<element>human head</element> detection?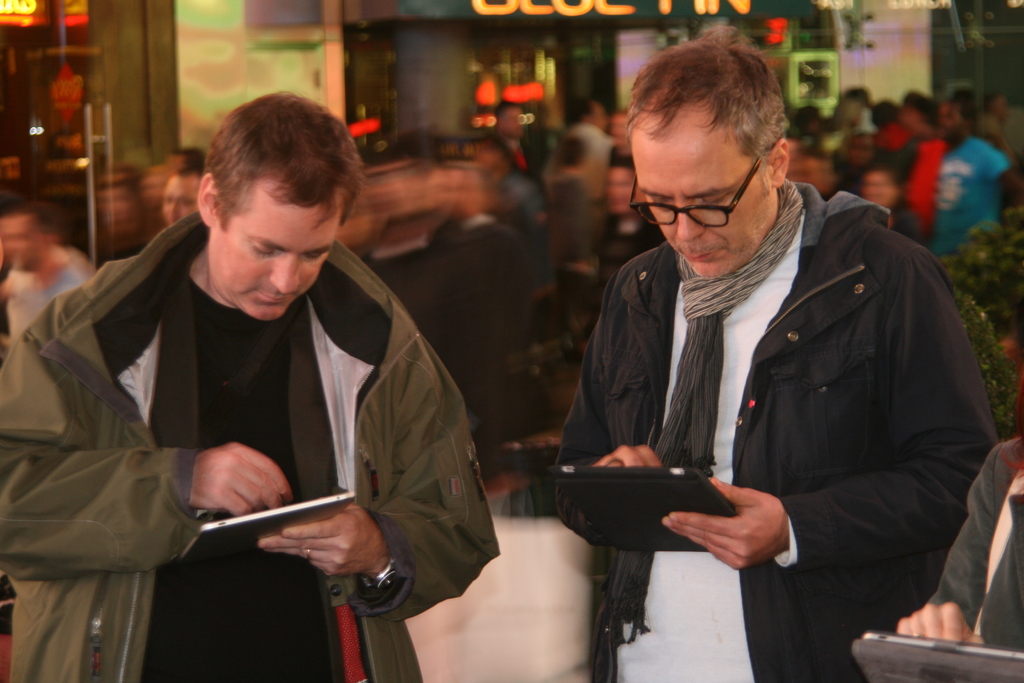
(left=495, top=101, right=524, bottom=136)
